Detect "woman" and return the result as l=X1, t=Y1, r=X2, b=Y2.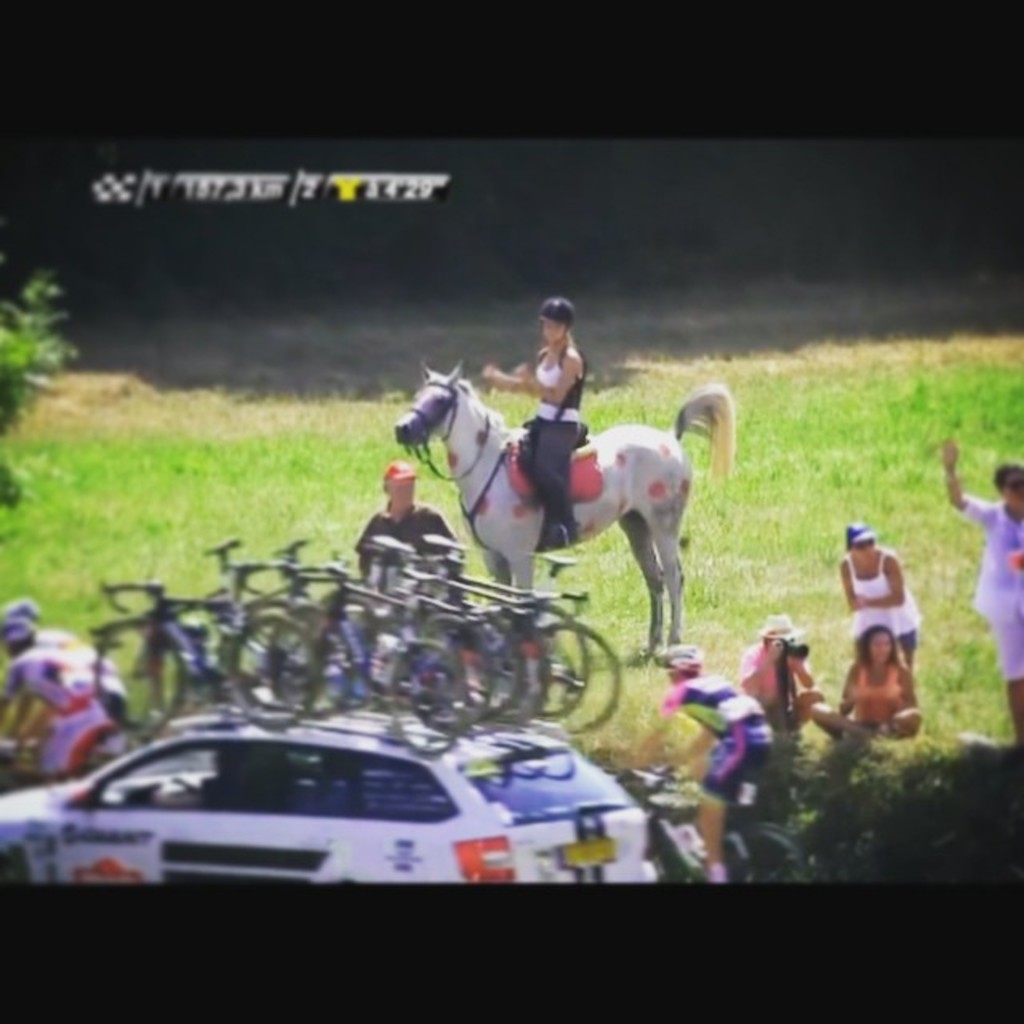
l=829, t=624, r=925, b=738.
